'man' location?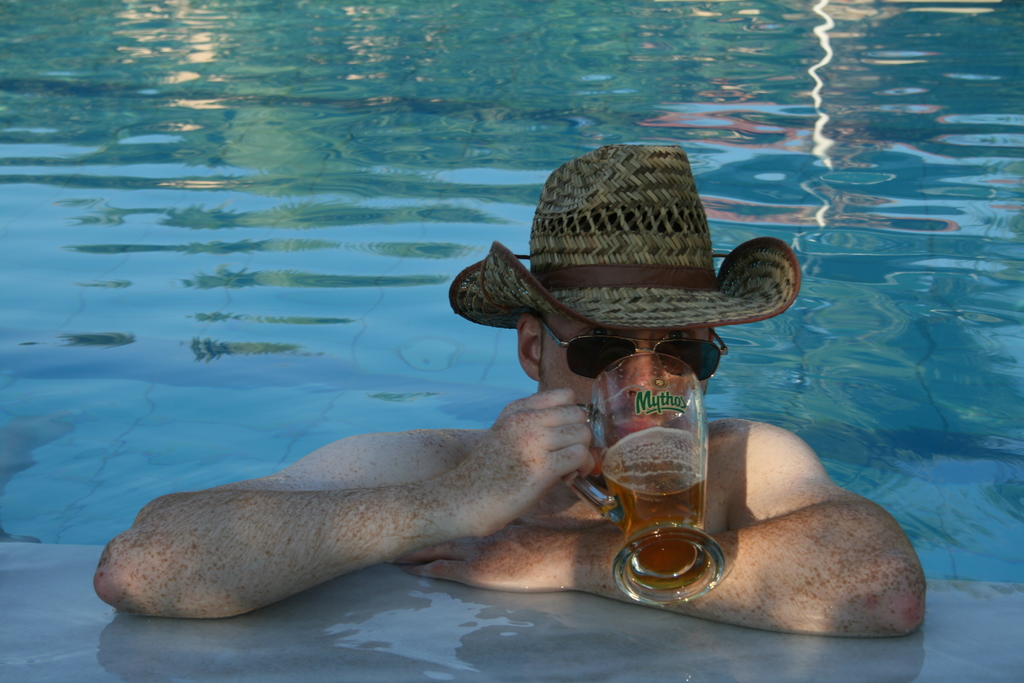
BBox(93, 210, 927, 634)
